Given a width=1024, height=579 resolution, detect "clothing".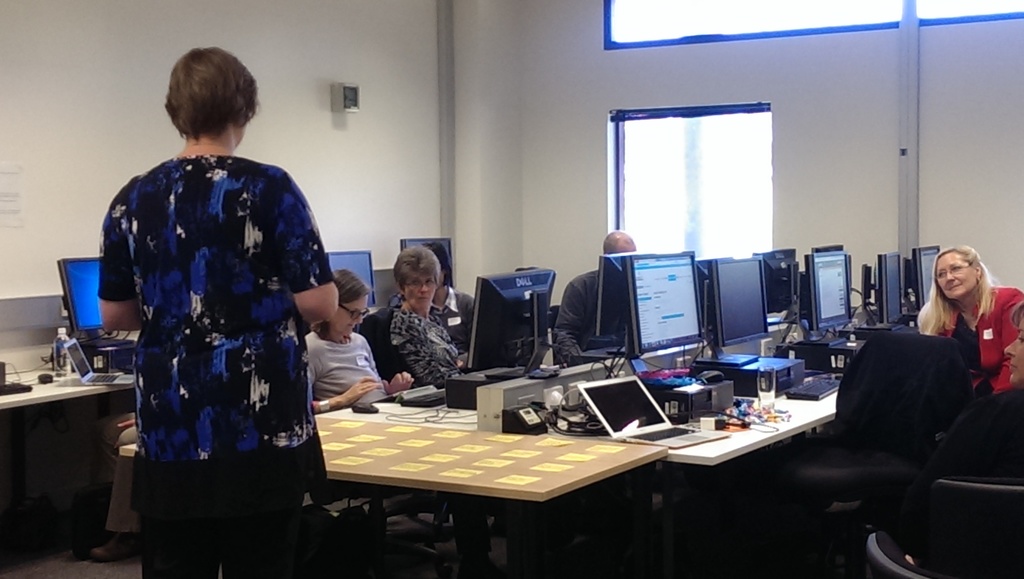
(x1=909, y1=389, x2=1023, y2=525).
